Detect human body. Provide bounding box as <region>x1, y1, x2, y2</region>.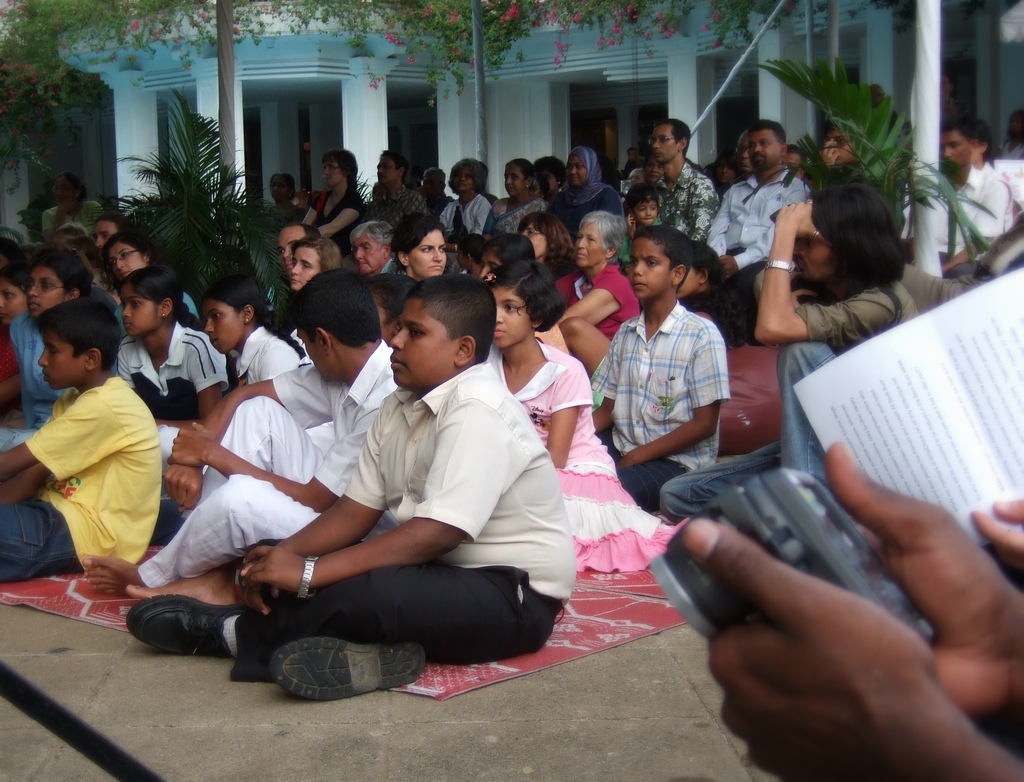
<region>356, 179, 427, 233</region>.
